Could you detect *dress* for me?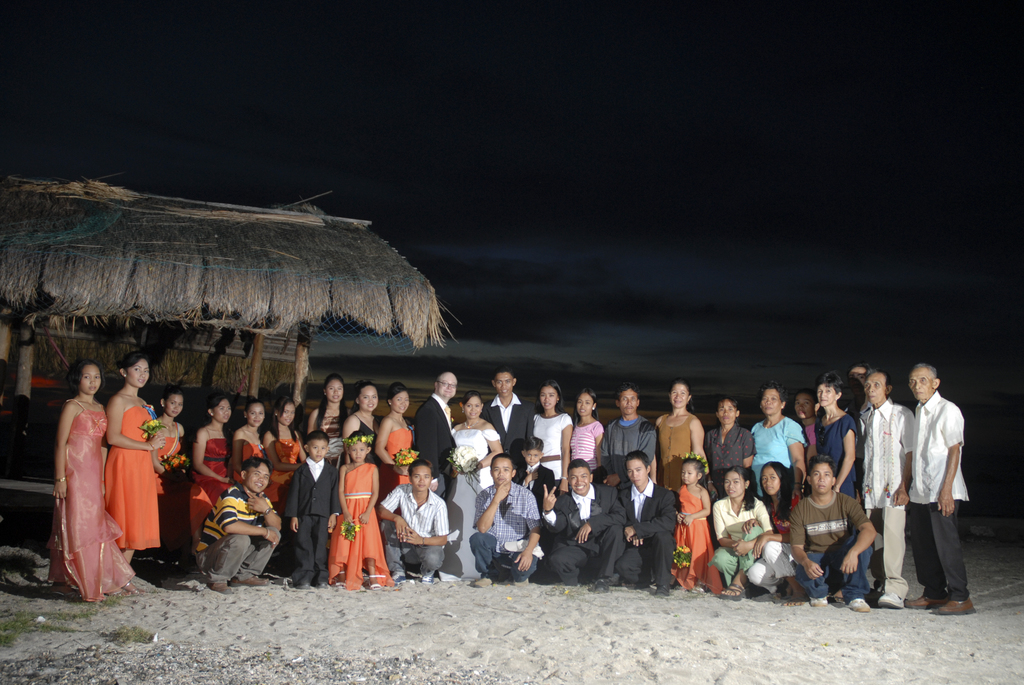
Detection result: rect(240, 442, 262, 465).
